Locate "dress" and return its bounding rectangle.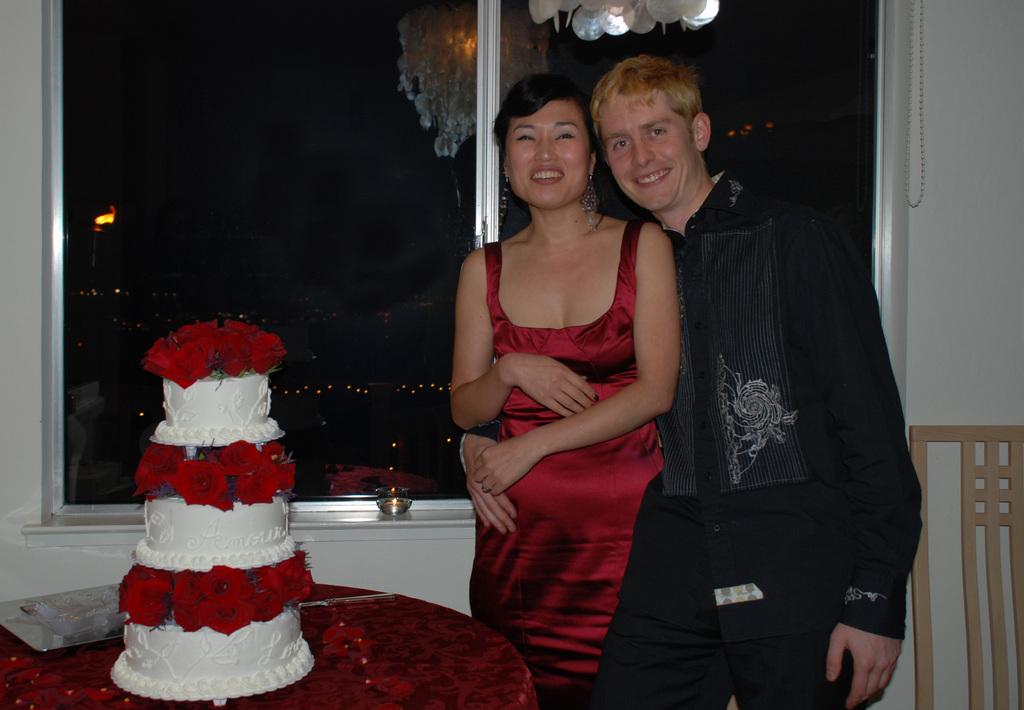
rect(467, 222, 662, 702).
